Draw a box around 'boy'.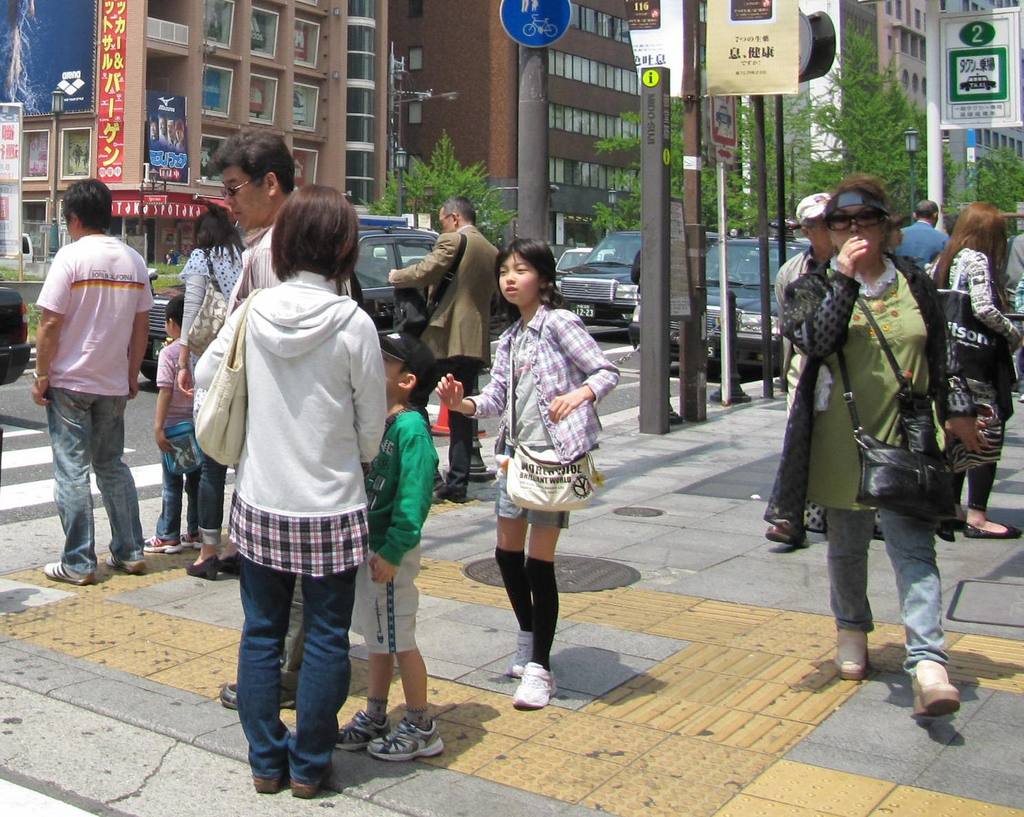
433/239/622/712.
